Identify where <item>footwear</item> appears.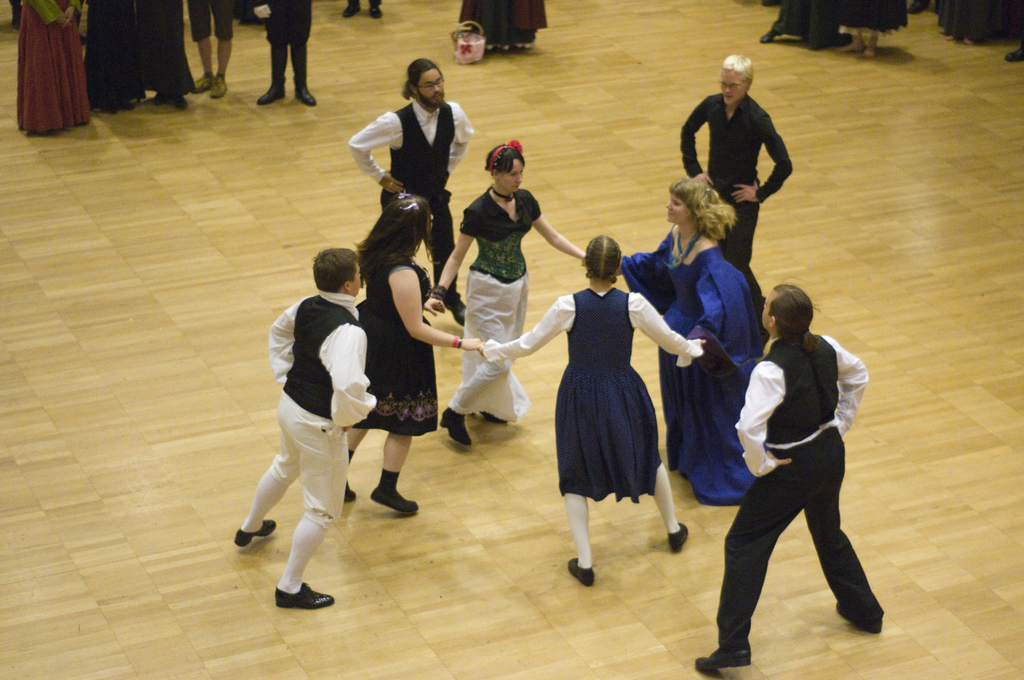
Appears at (262,561,330,624).
